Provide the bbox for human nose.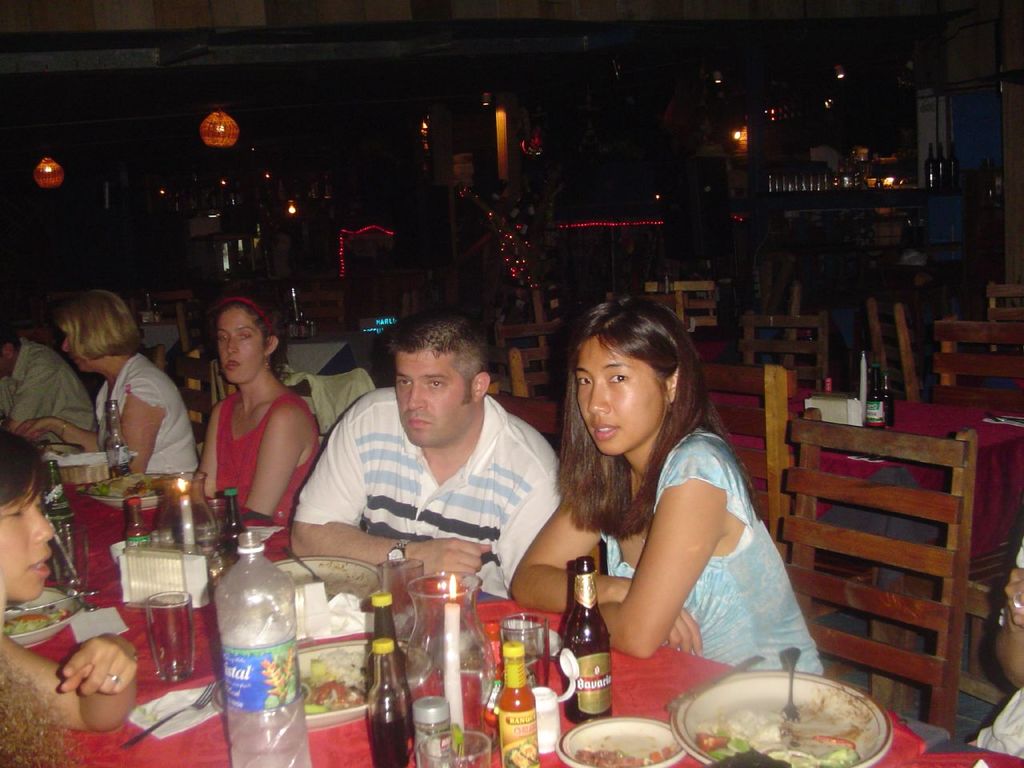
x1=402 y1=379 x2=425 y2=413.
